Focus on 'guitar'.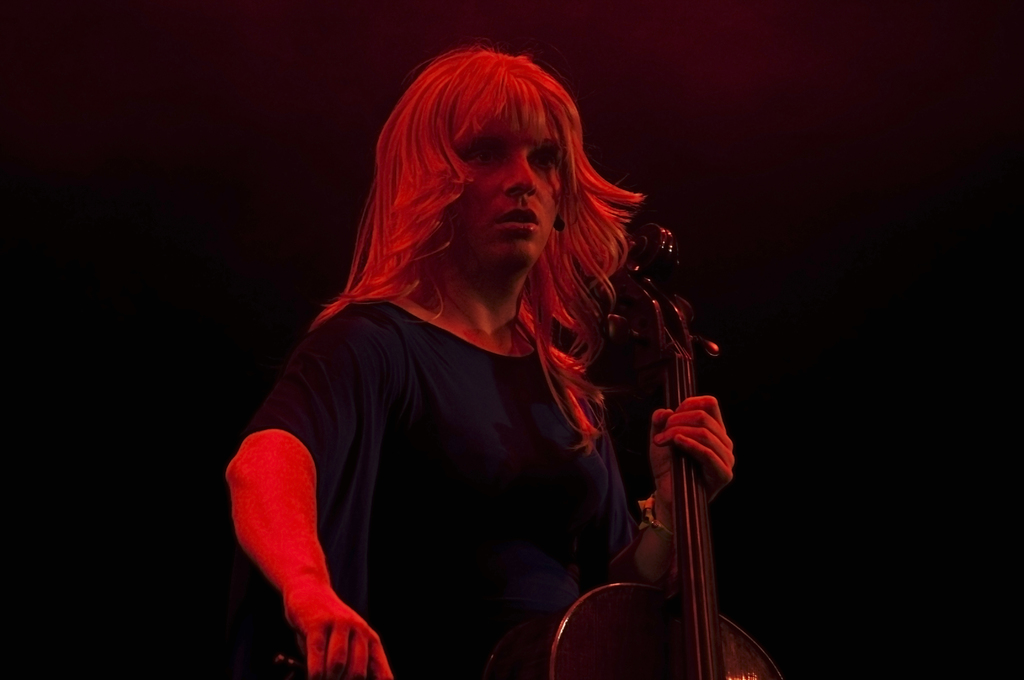
Focused at bbox=(477, 223, 783, 679).
